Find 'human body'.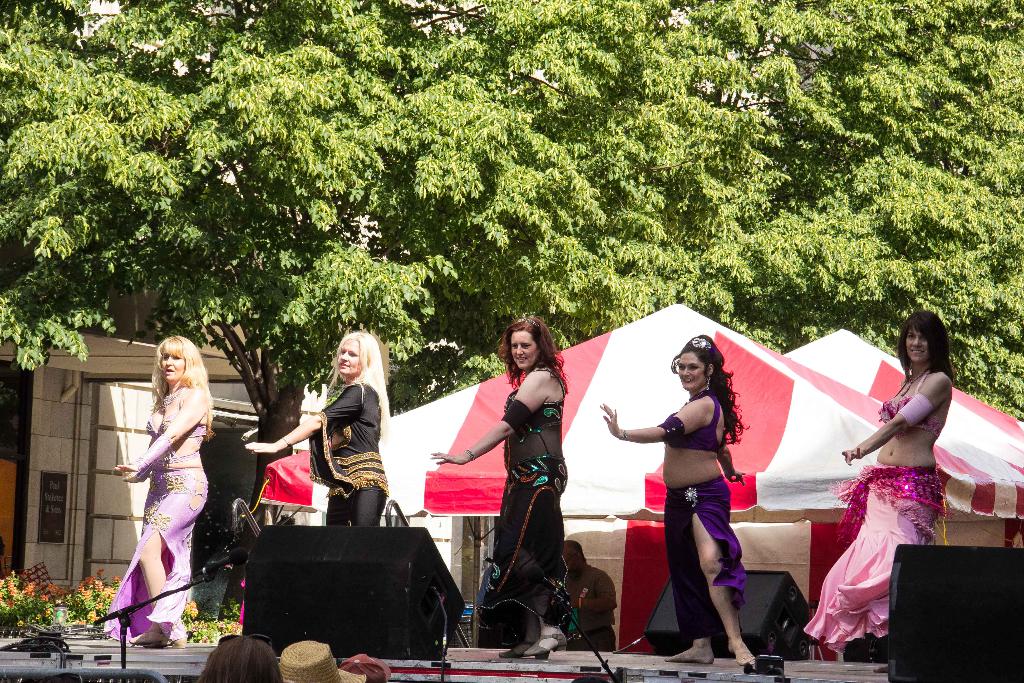
(100, 332, 206, 643).
